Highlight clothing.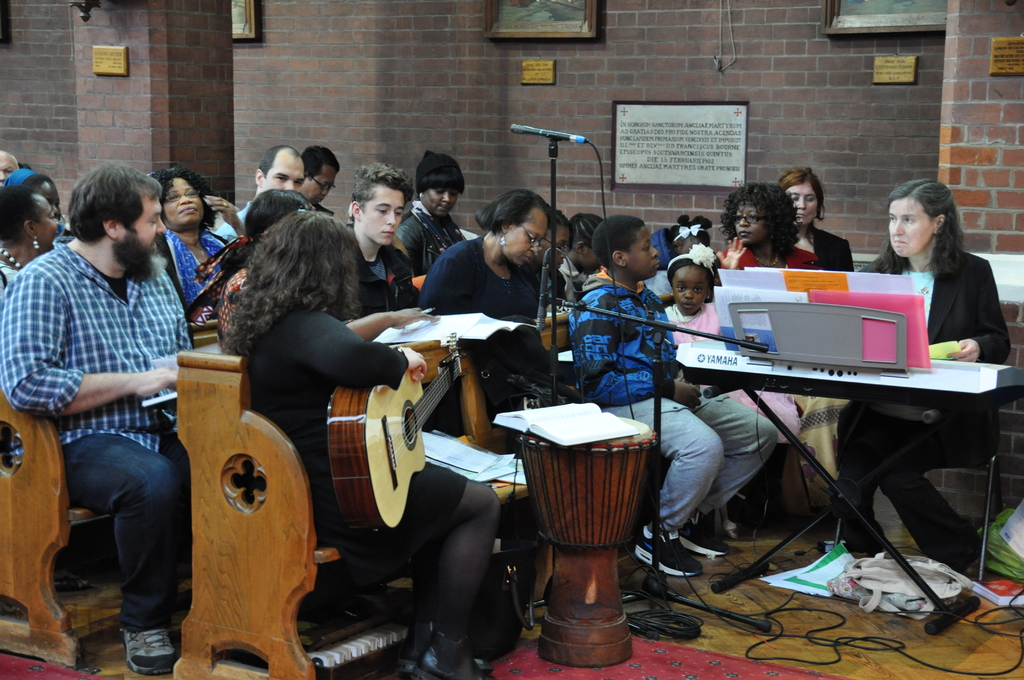
Highlighted region: box=[568, 271, 602, 307].
